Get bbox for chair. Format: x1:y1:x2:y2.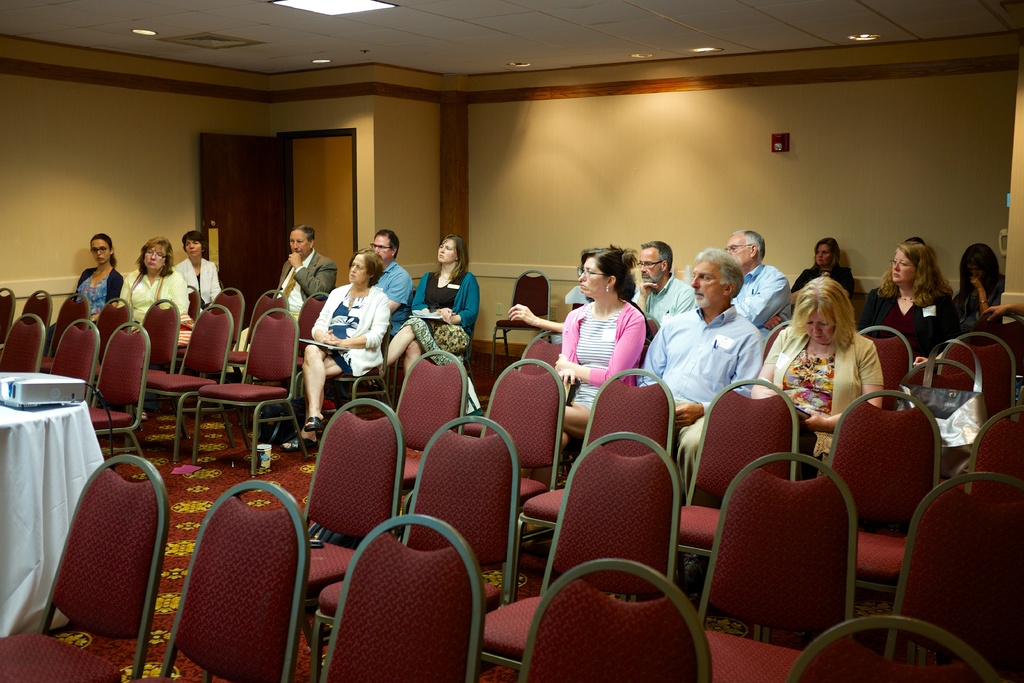
298:397:405:607.
